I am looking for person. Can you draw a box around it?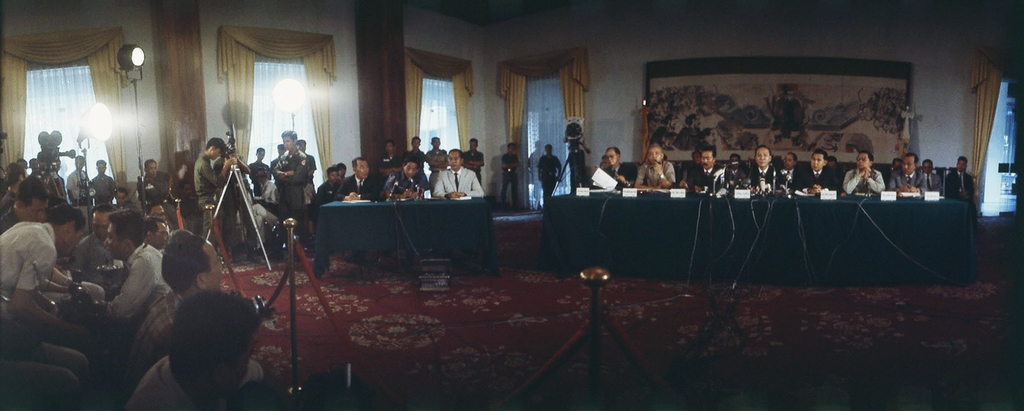
Sure, the bounding box is {"left": 635, "top": 142, "right": 674, "bottom": 190}.
